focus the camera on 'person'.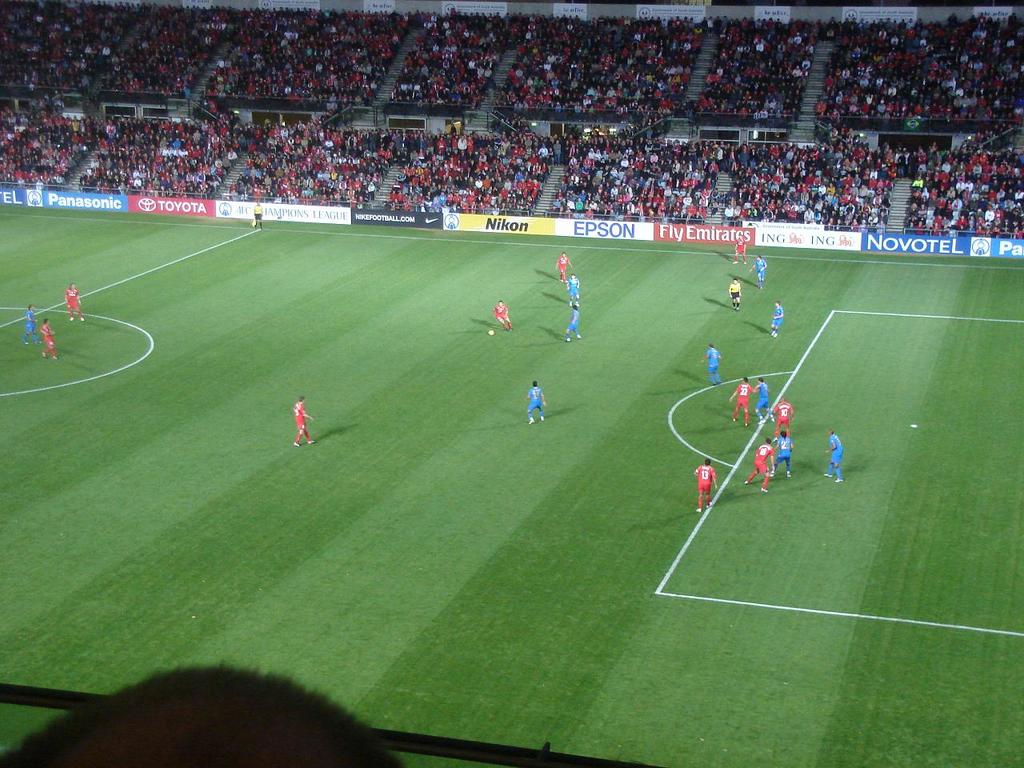
Focus region: locate(730, 371, 757, 425).
